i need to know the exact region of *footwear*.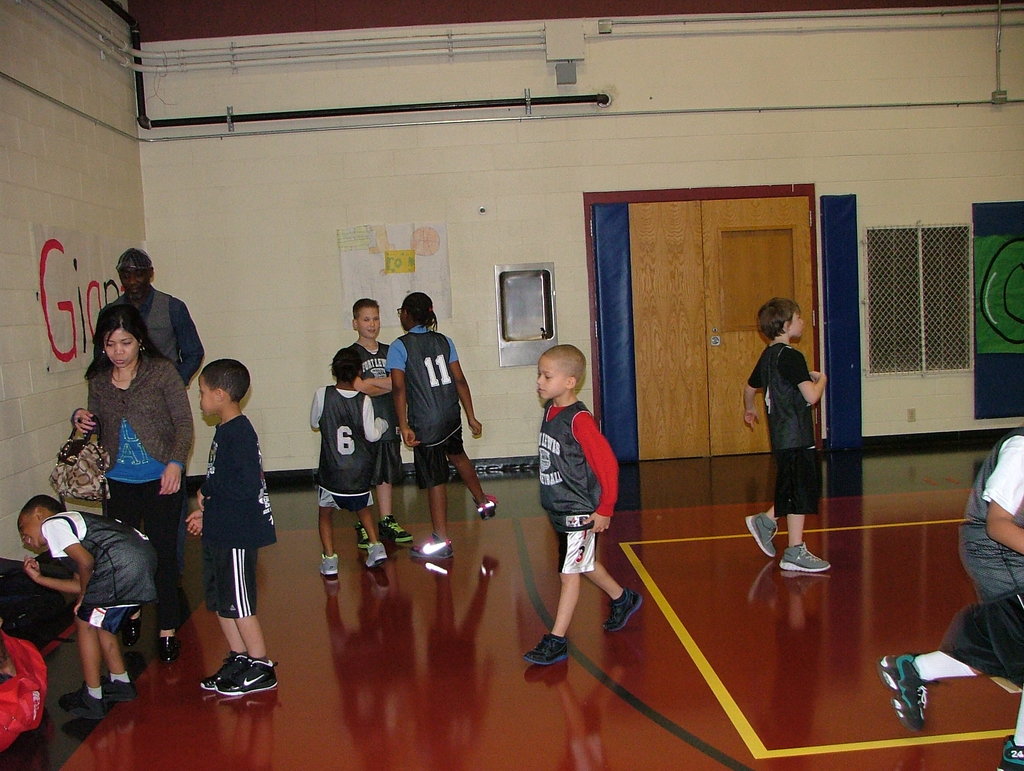
Region: x1=65 y1=695 x2=106 y2=720.
